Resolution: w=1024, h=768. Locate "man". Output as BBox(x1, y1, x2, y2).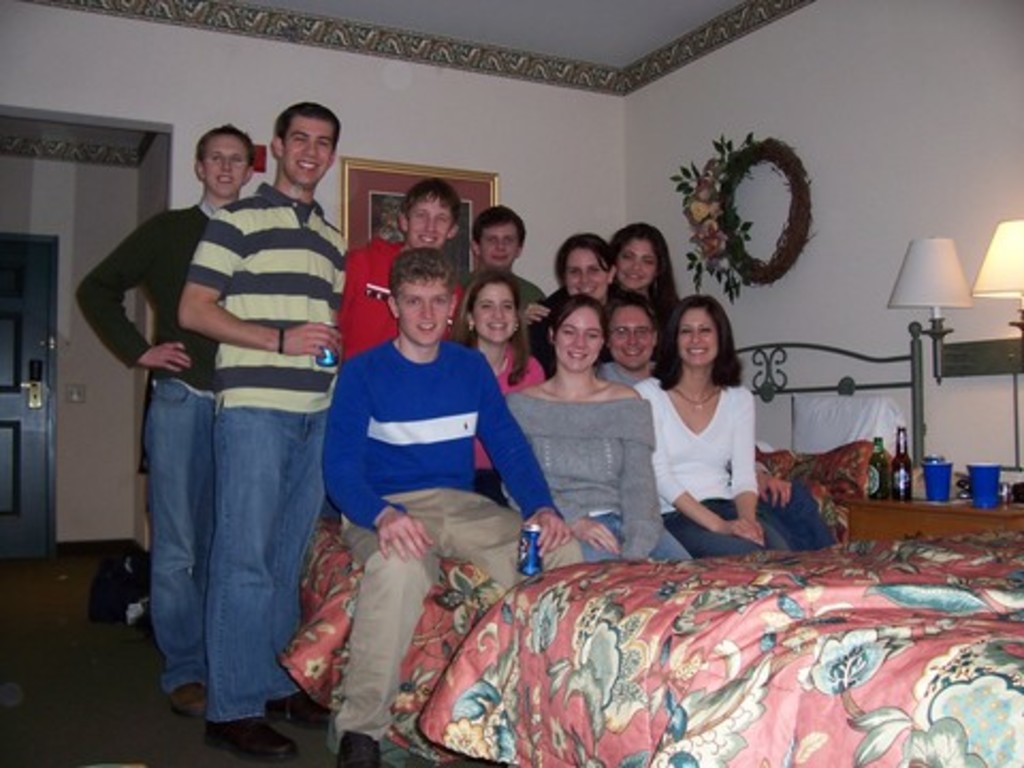
BBox(179, 98, 348, 755).
